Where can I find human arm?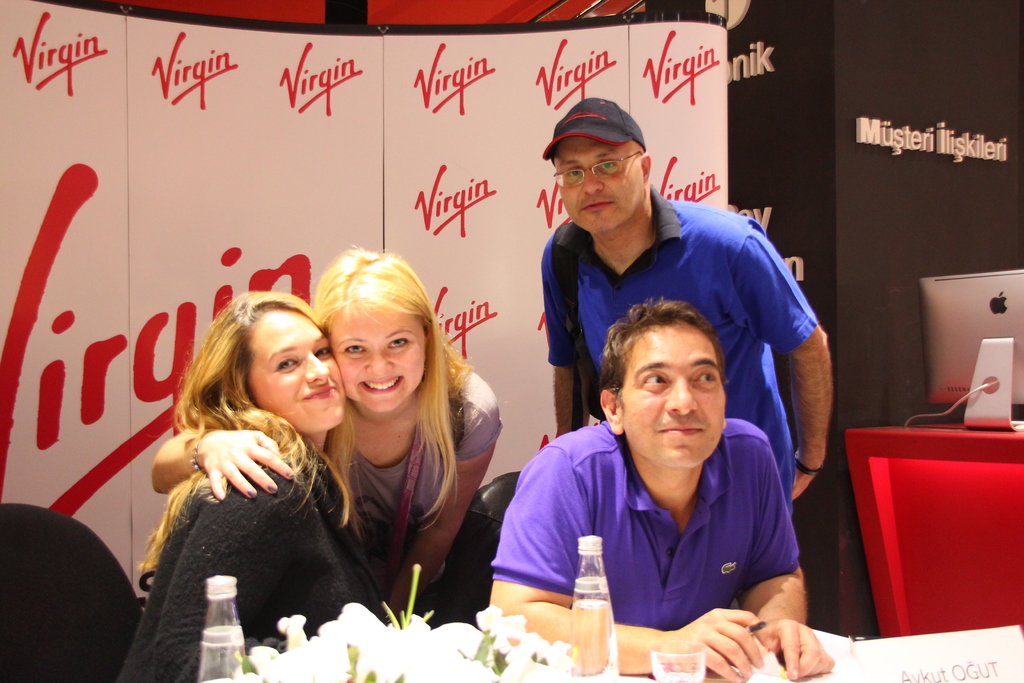
You can find it at (x1=378, y1=360, x2=507, y2=630).
